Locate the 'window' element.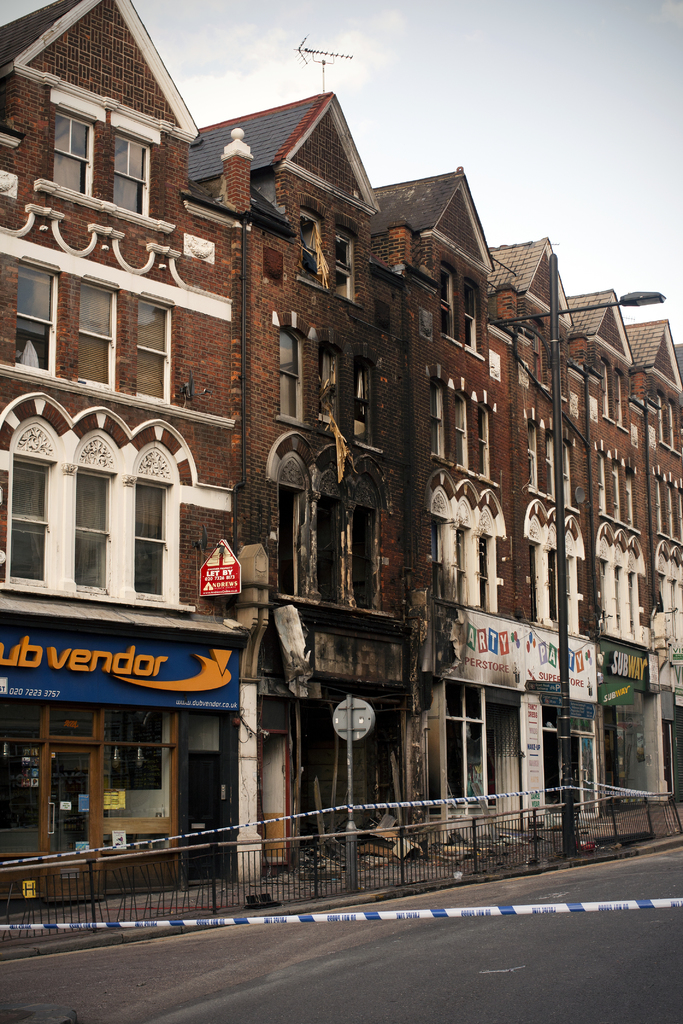
Element bbox: BBox(113, 106, 162, 219).
